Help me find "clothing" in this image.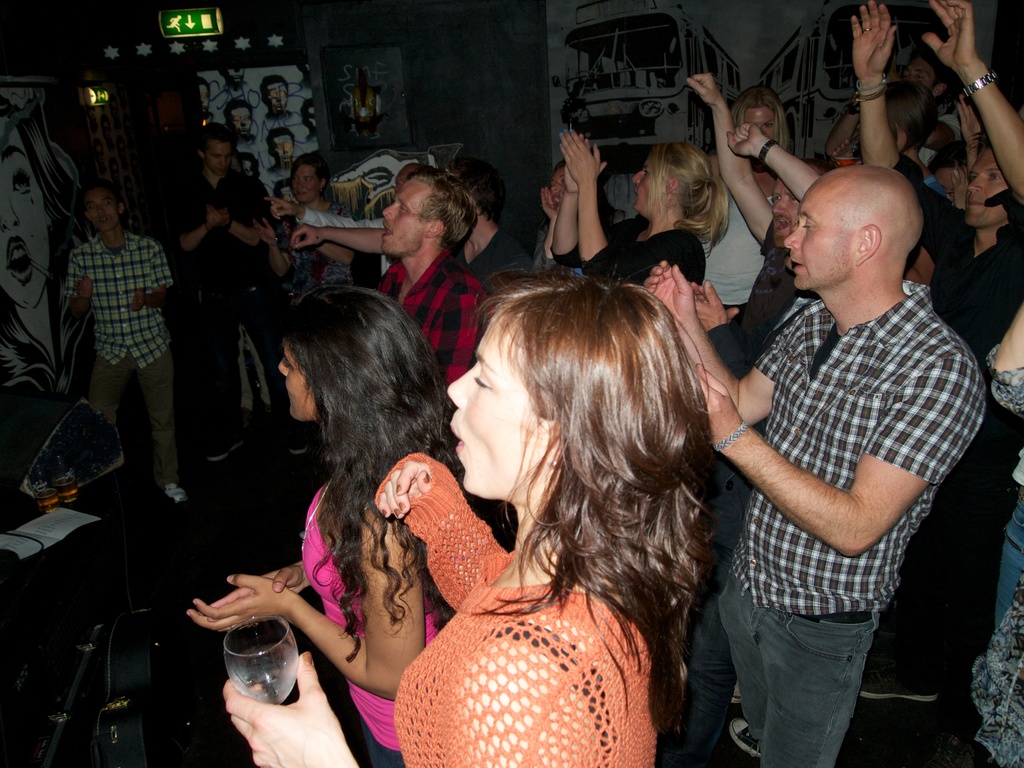
Found it: crop(177, 172, 269, 438).
